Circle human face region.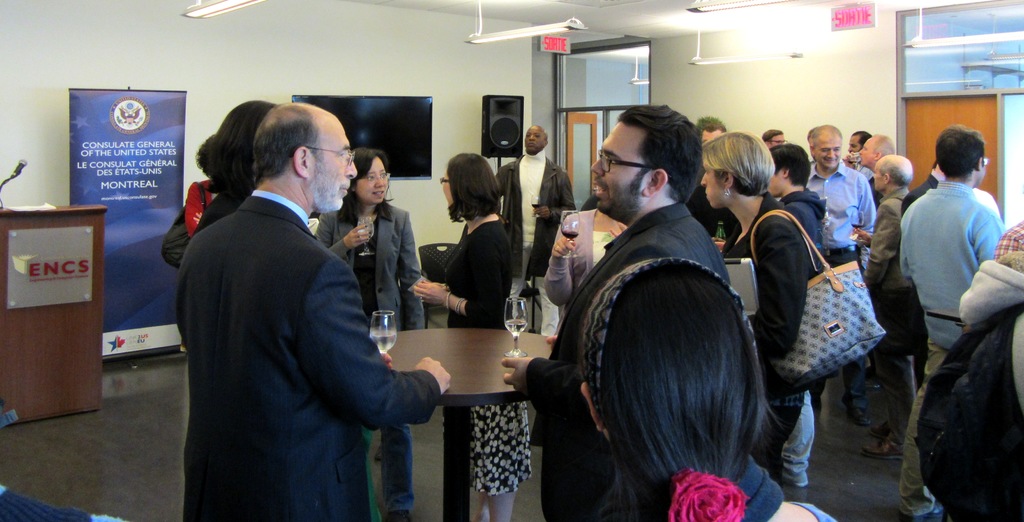
Region: (871,166,885,191).
